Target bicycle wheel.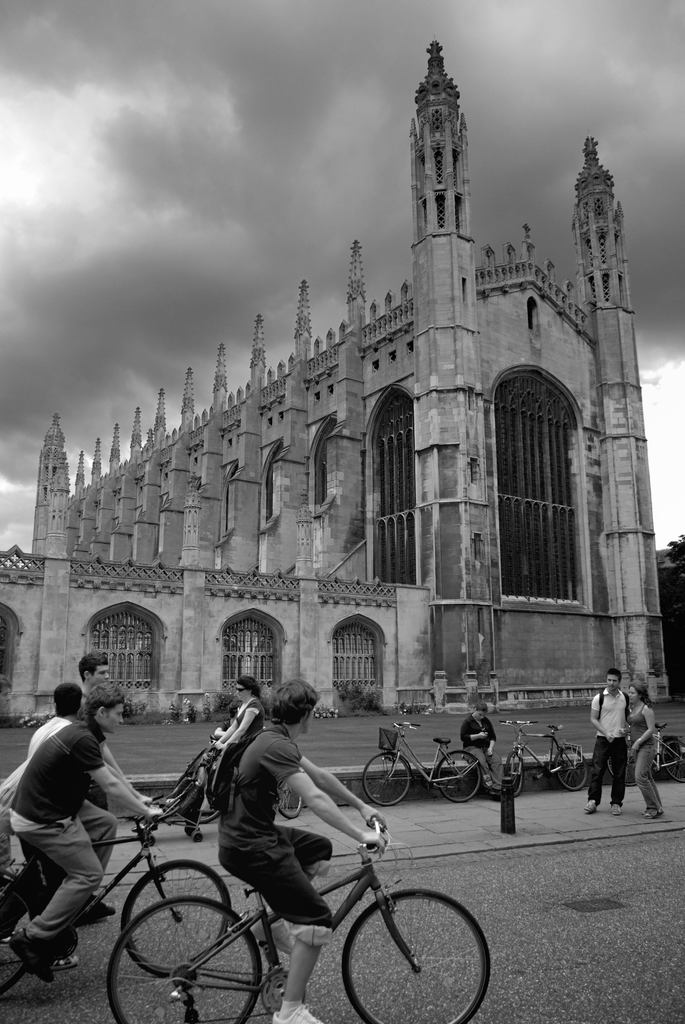
Target region: 338 881 486 1017.
